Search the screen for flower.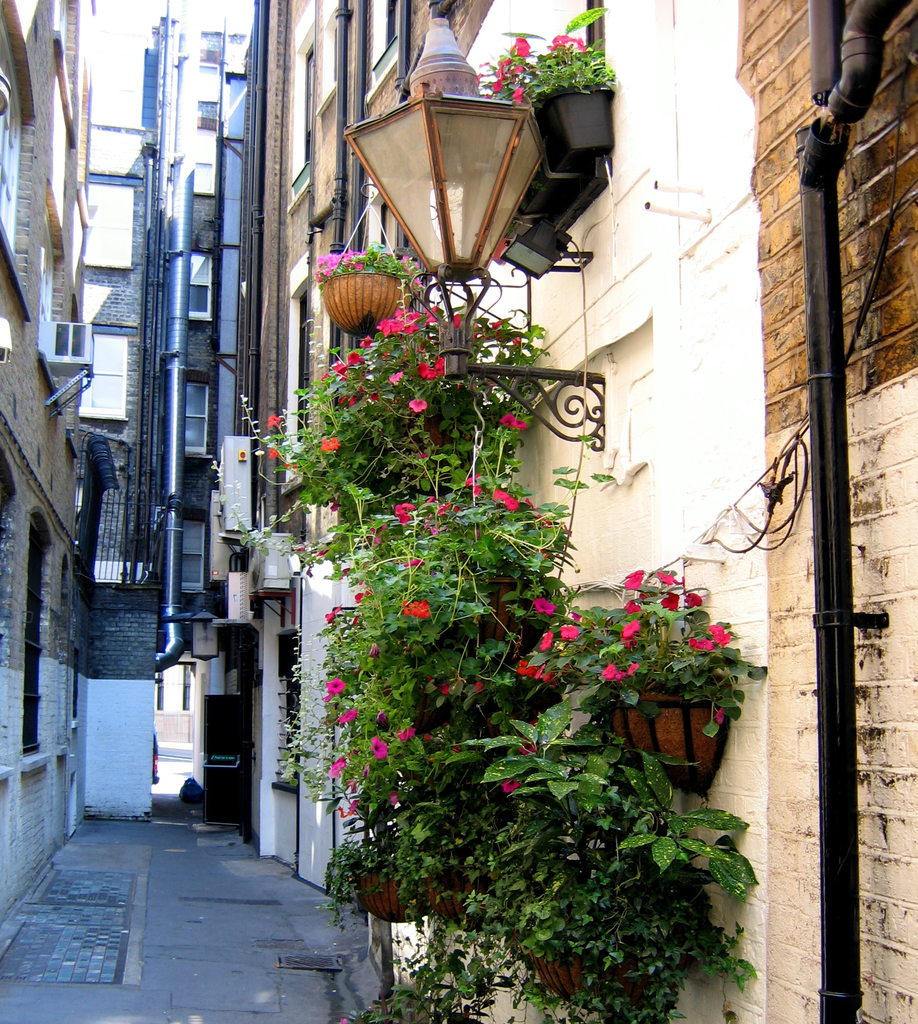
Found at [412, 355, 449, 379].
